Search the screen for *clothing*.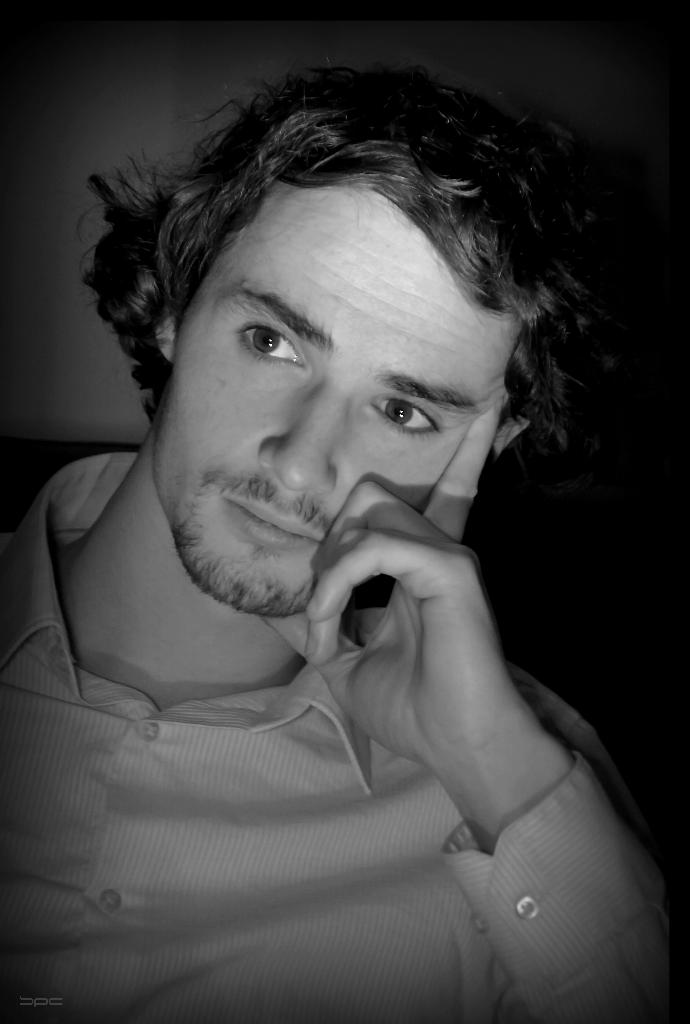
Found at [x1=4, y1=339, x2=678, y2=999].
